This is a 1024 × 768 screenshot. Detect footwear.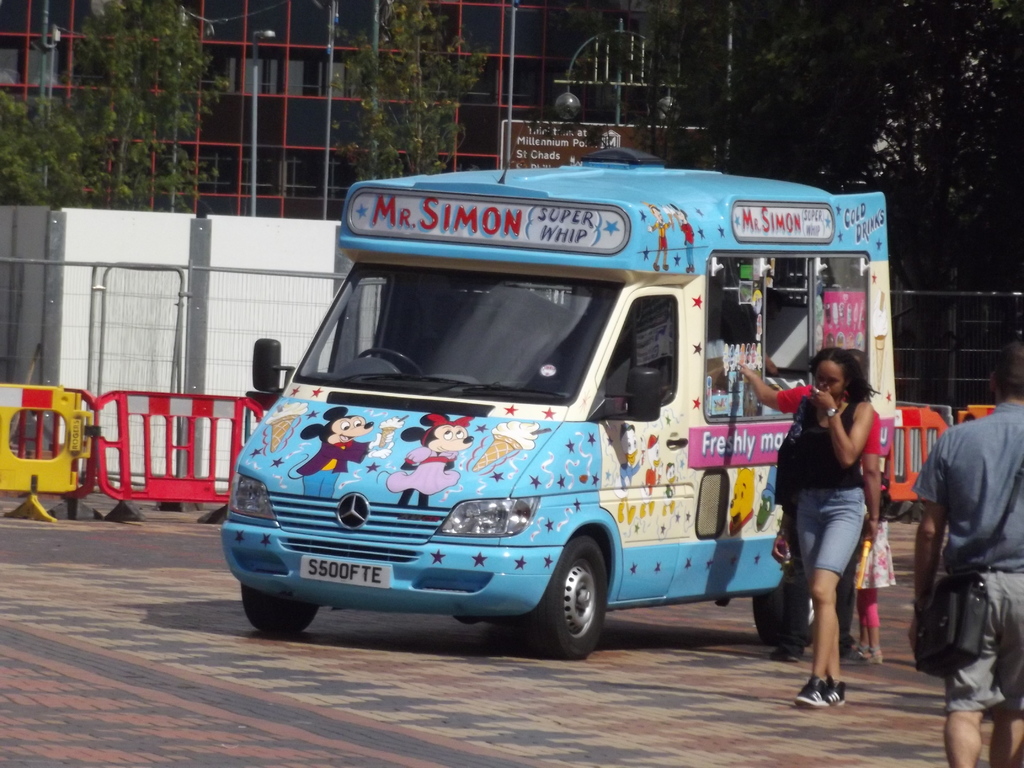
rect(870, 645, 884, 669).
